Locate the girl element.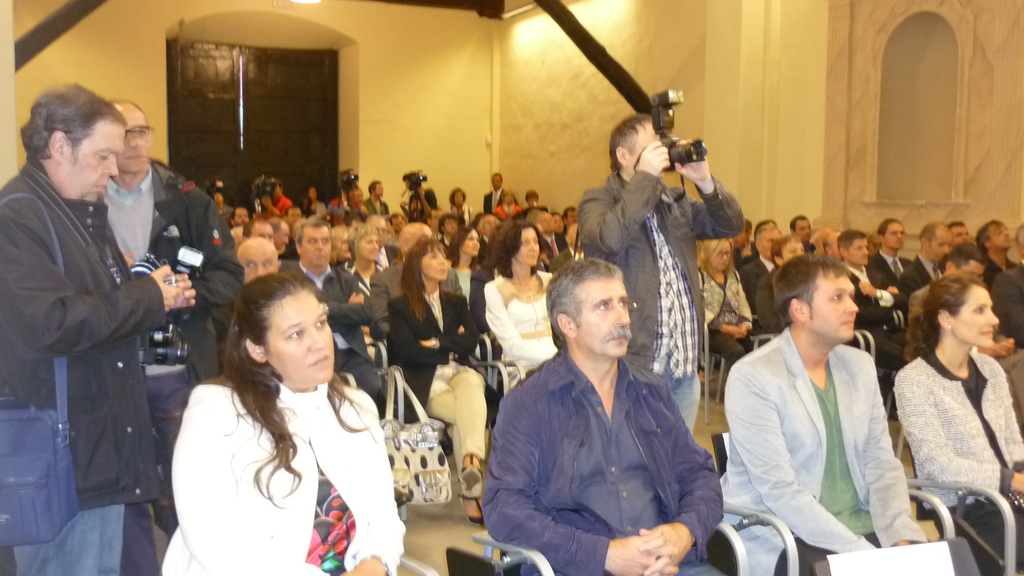
Element bbox: <box>389,233,492,523</box>.
